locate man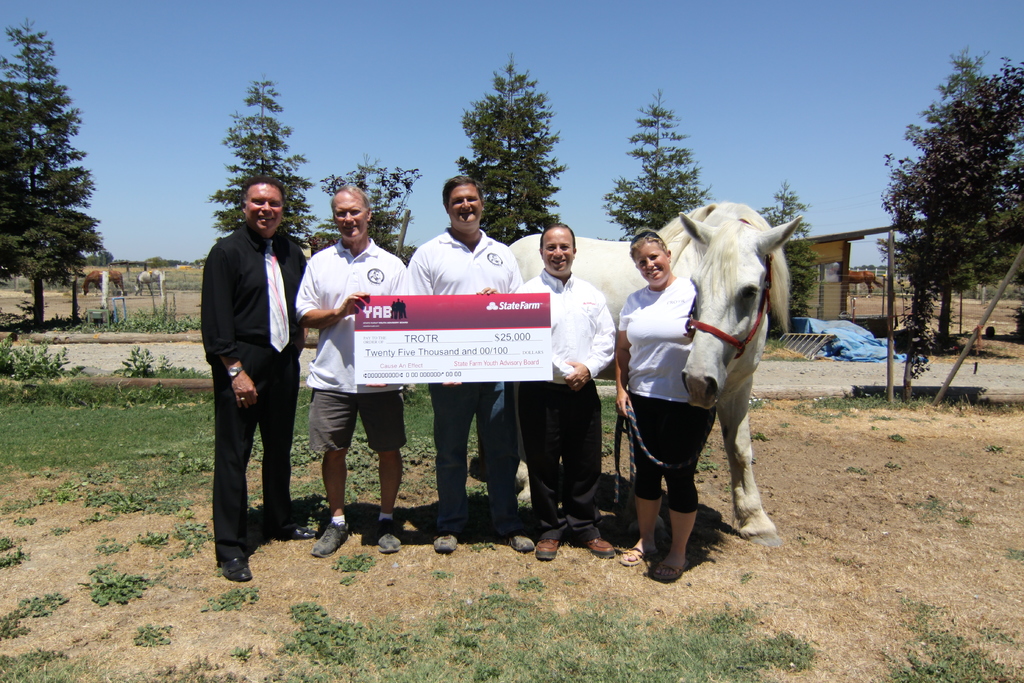
bbox=(289, 183, 417, 553)
